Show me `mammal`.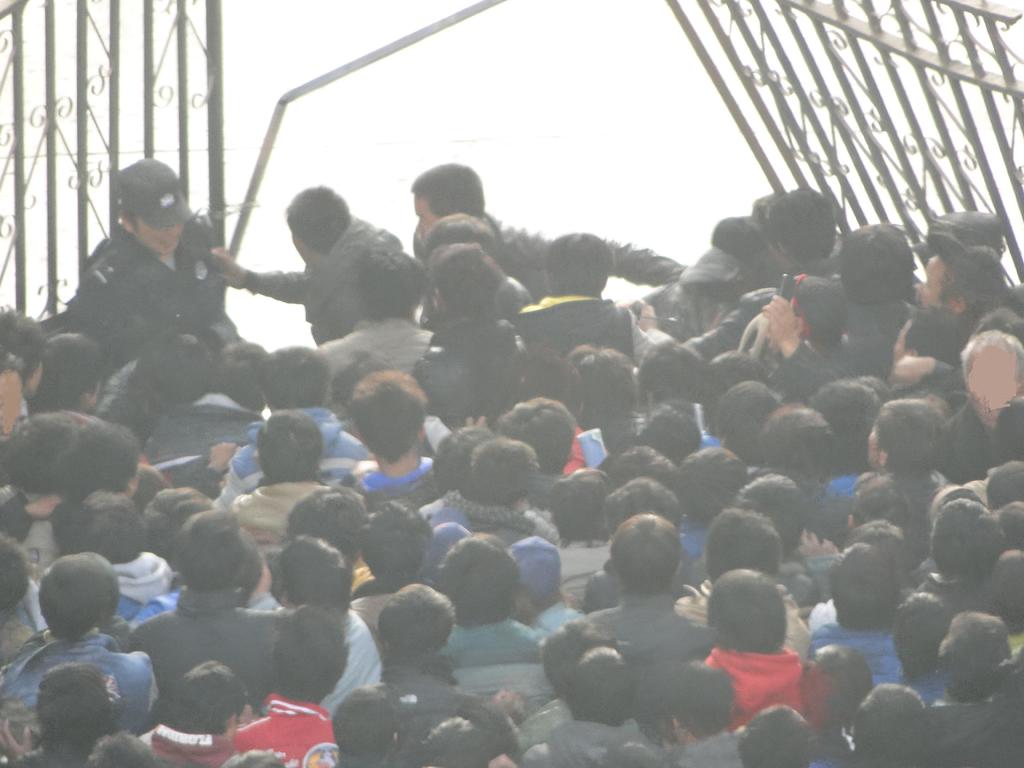
`mammal` is here: locate(883, 605, 1023, 767).
